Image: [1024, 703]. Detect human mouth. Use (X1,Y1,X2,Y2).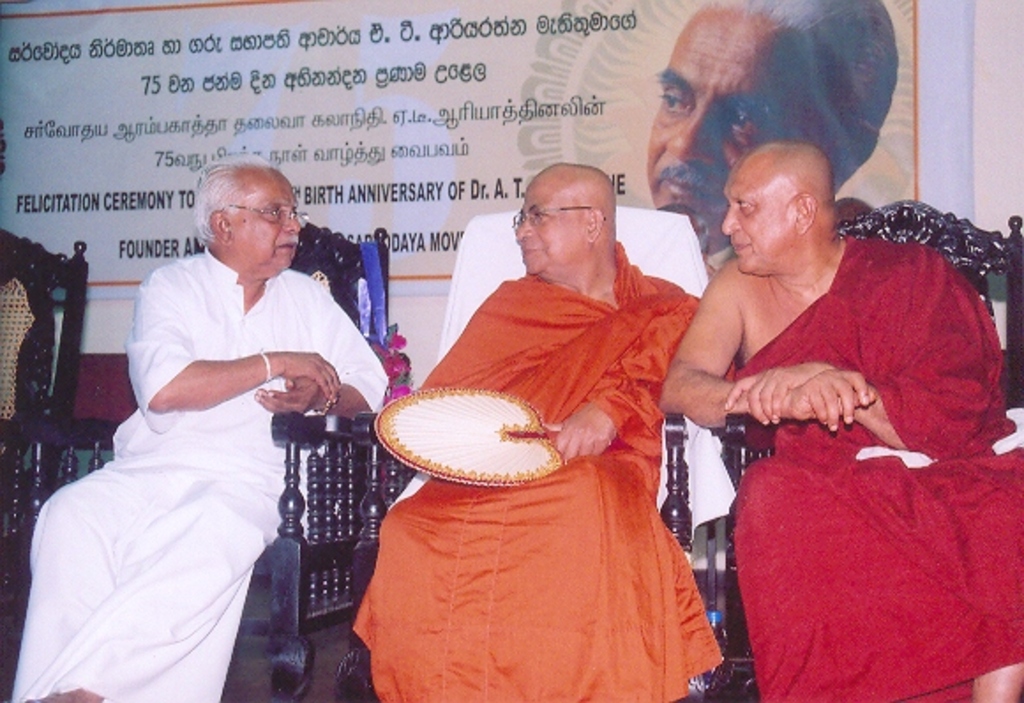
(279,238,297,254).
